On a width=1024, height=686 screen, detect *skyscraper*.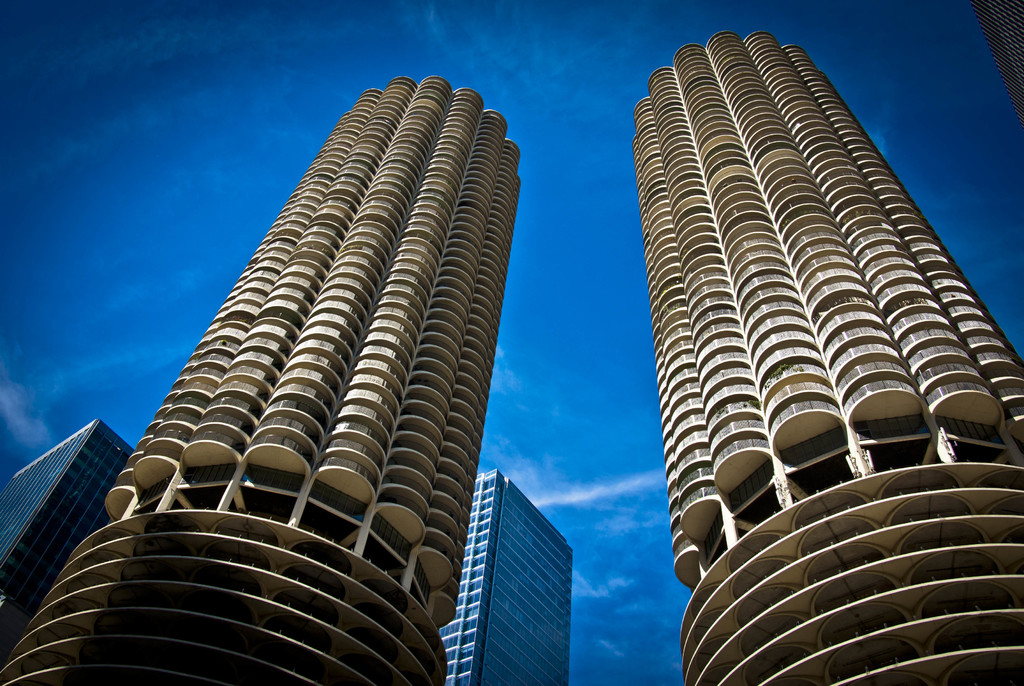
bbox=[56, 113, 554, 666].
